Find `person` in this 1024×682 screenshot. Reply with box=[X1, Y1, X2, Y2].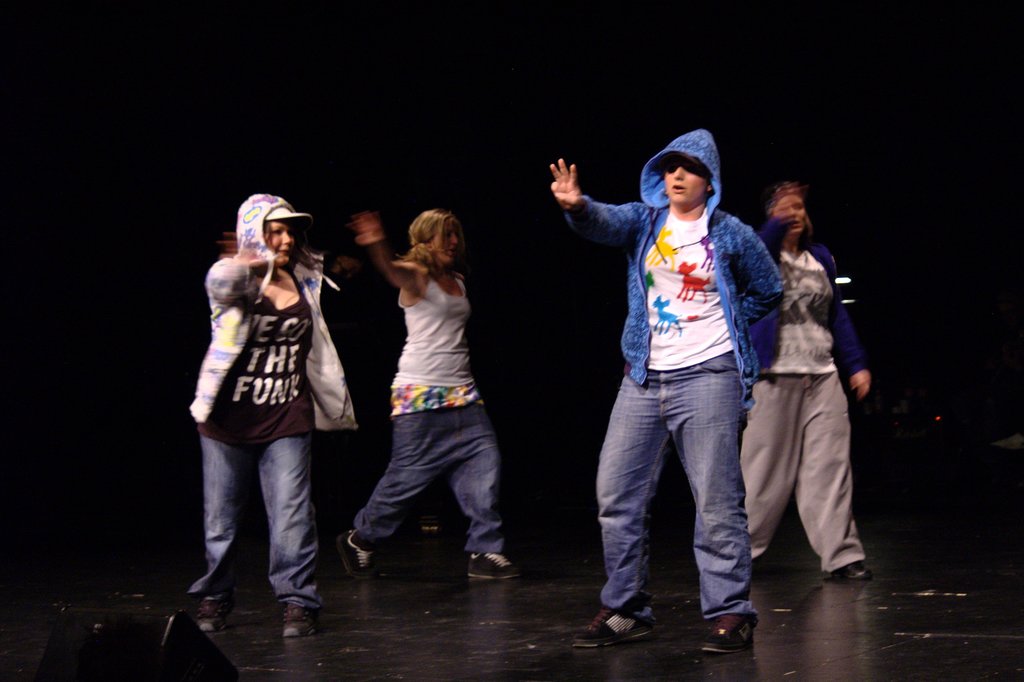
box=[186, 189, 363, 638].
